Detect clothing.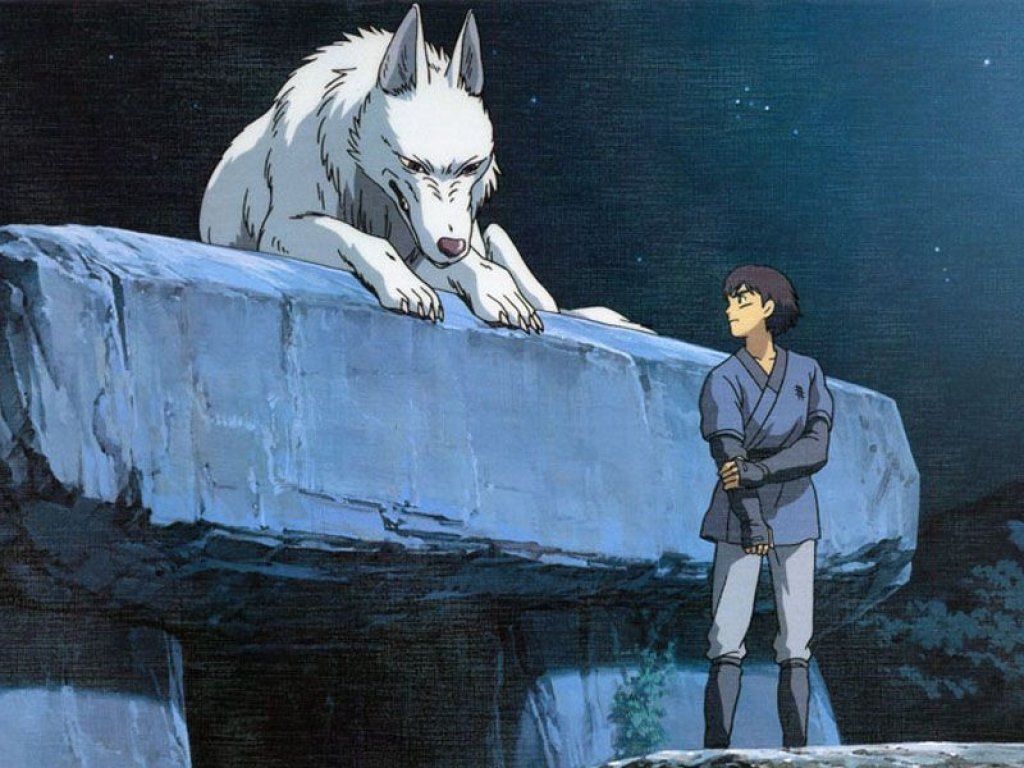
Detected at locate(693, 291, 881, 705).
